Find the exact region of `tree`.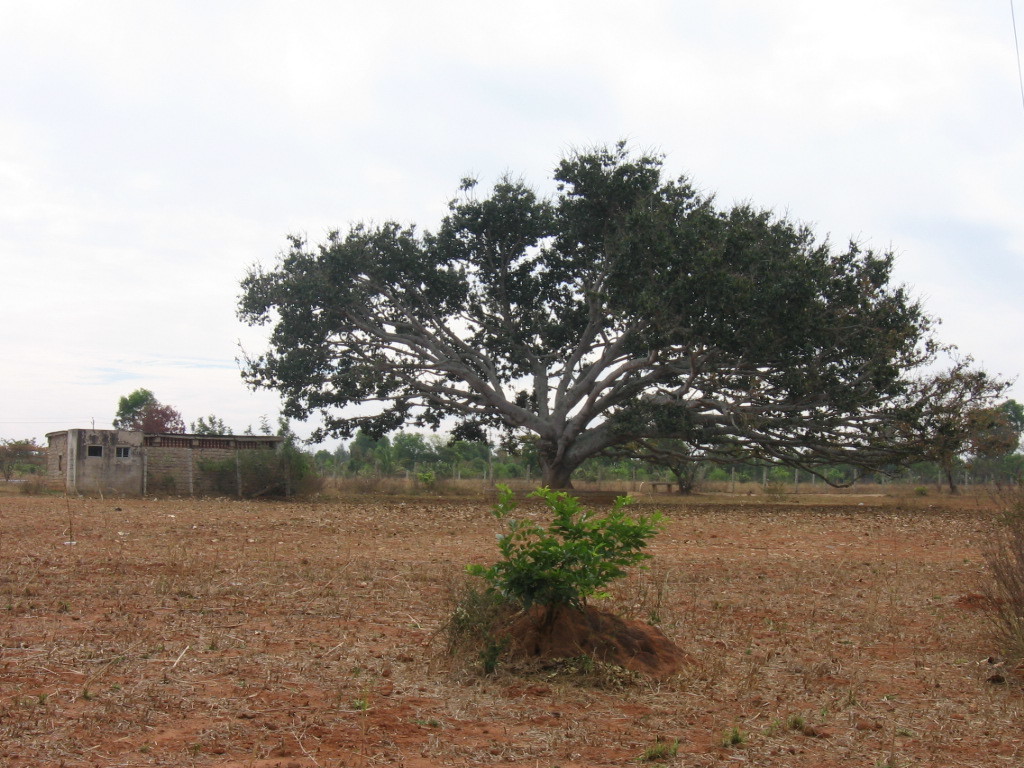
Exact region: [236, 136, 949, 546].
